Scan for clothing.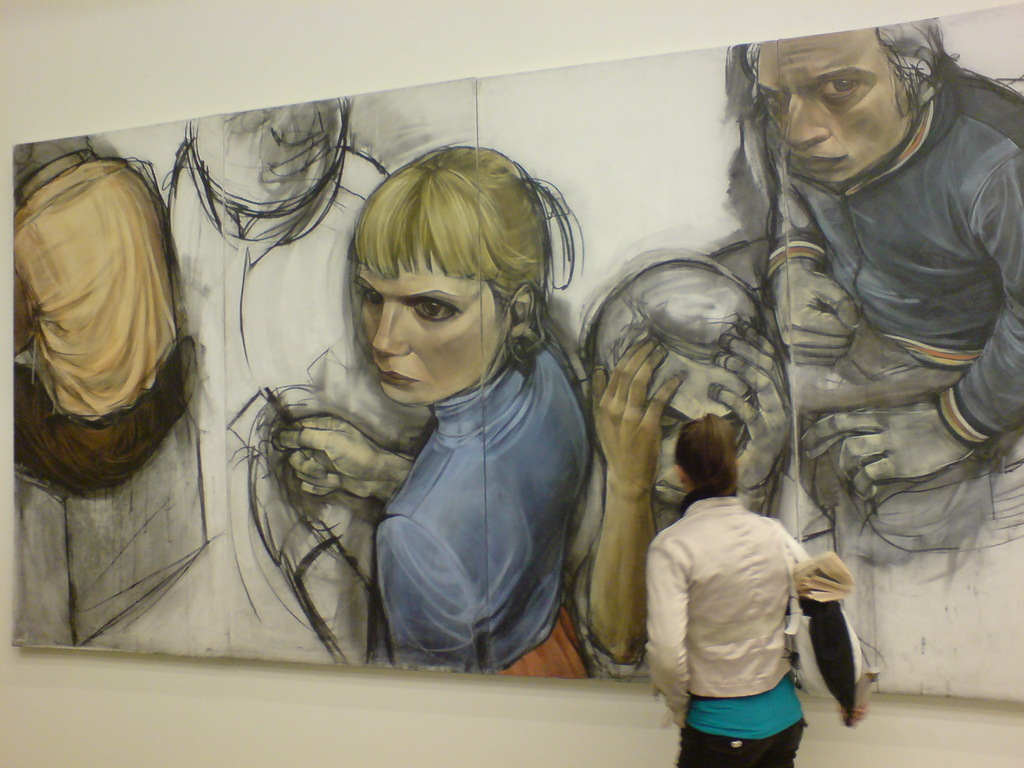
Scan result: bbox(372, 355, 593, 680).
